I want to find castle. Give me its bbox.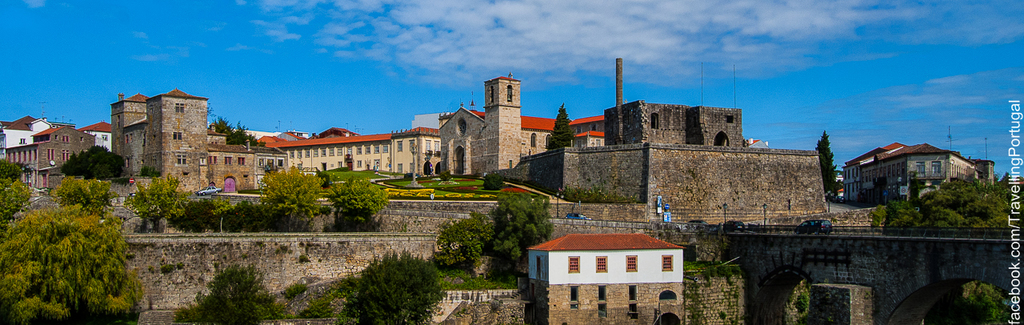
[x1=441, y1=70, x2=566, y2=189].
